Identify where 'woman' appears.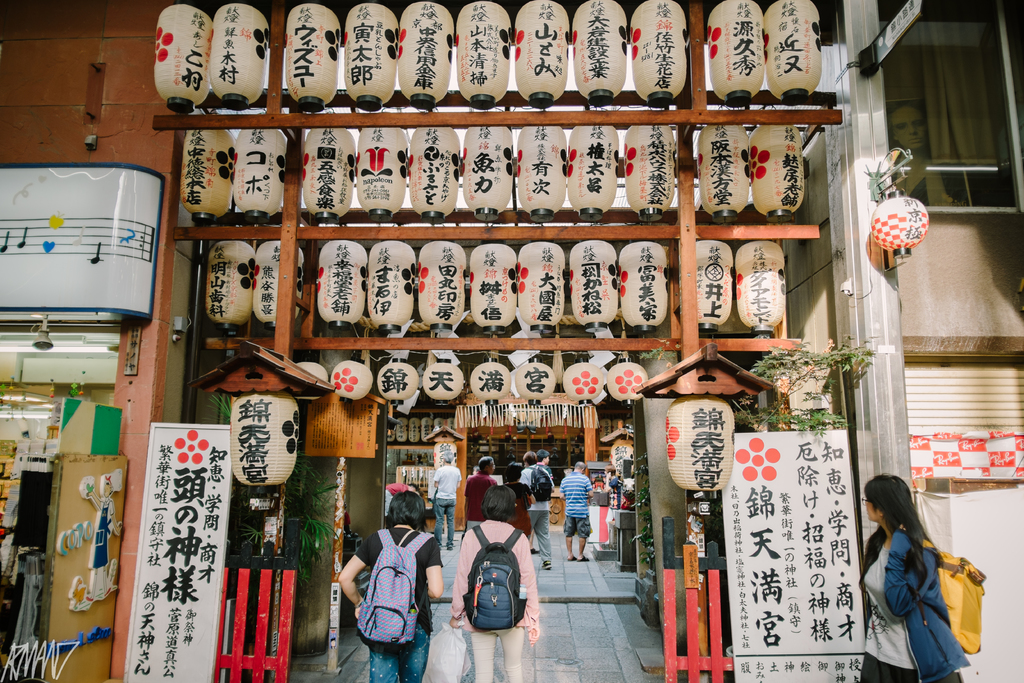
Appears at {"left": 868, "top": 463, "right": 978, "bottom": 674}.
